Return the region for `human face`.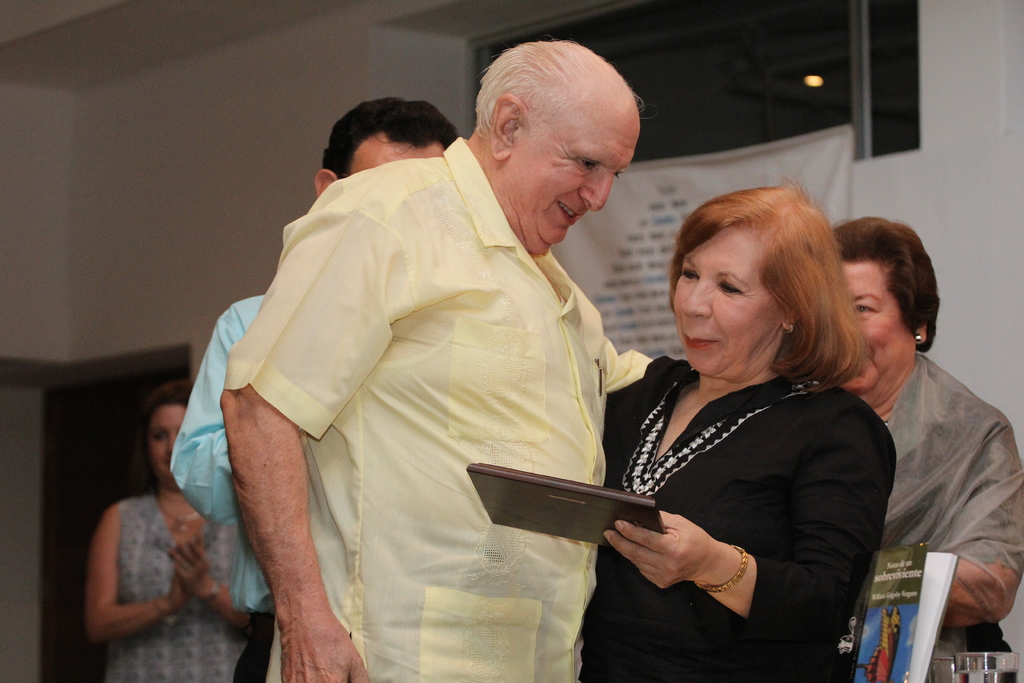
l=147, t=405, r=179, b=479.
